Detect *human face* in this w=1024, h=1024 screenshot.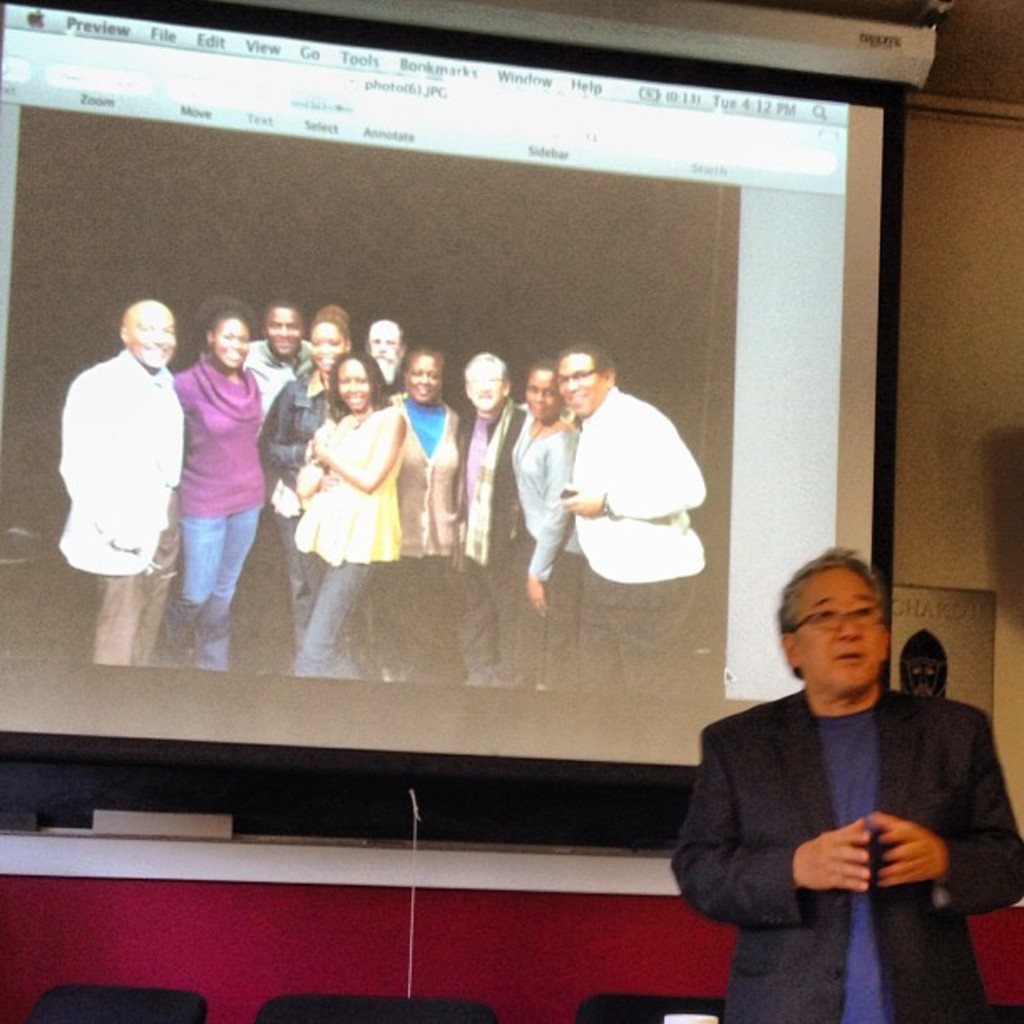
Detection: (525, 368, 552, 417).
